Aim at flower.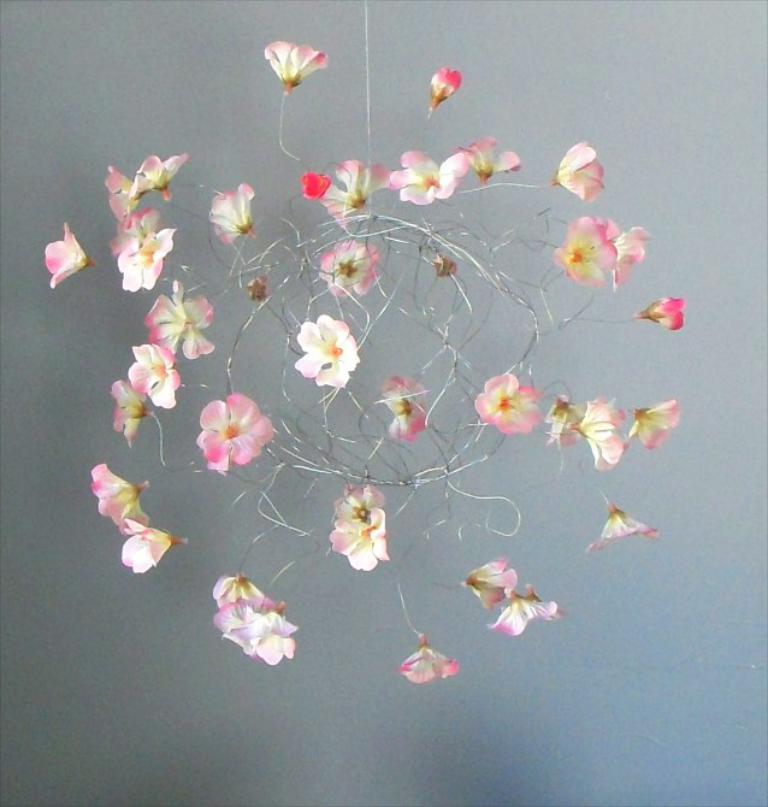
Aimed at (477, 375, 533, 432).
